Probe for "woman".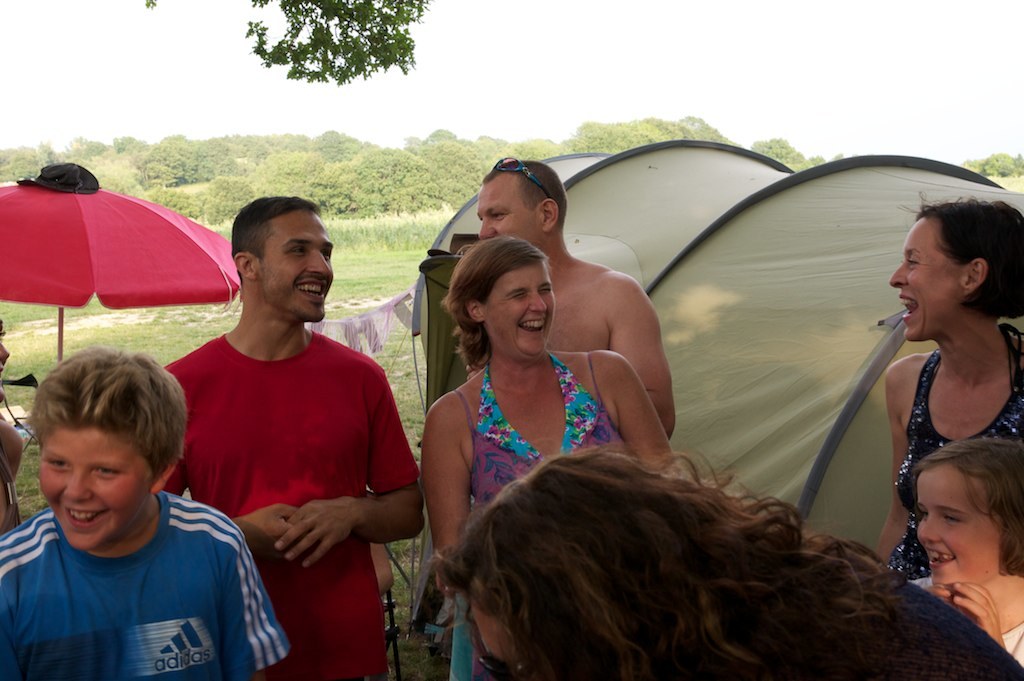
Probe result: (x1=837, y1=170, x2=1023, y2=638).
